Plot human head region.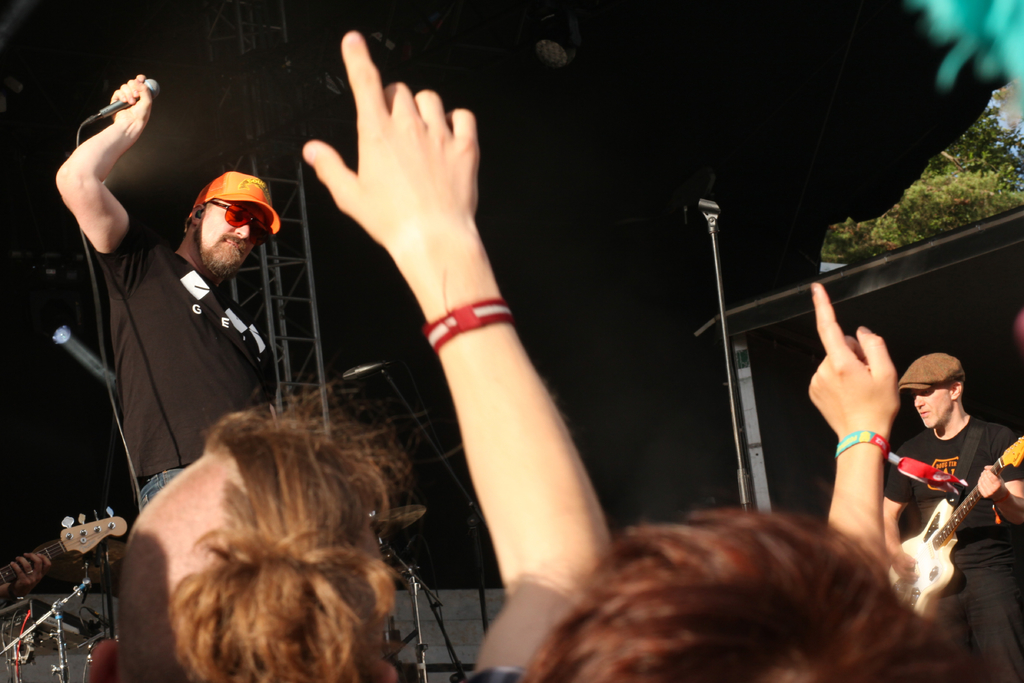
Plotted at locate(513, 506, 990, 682).
